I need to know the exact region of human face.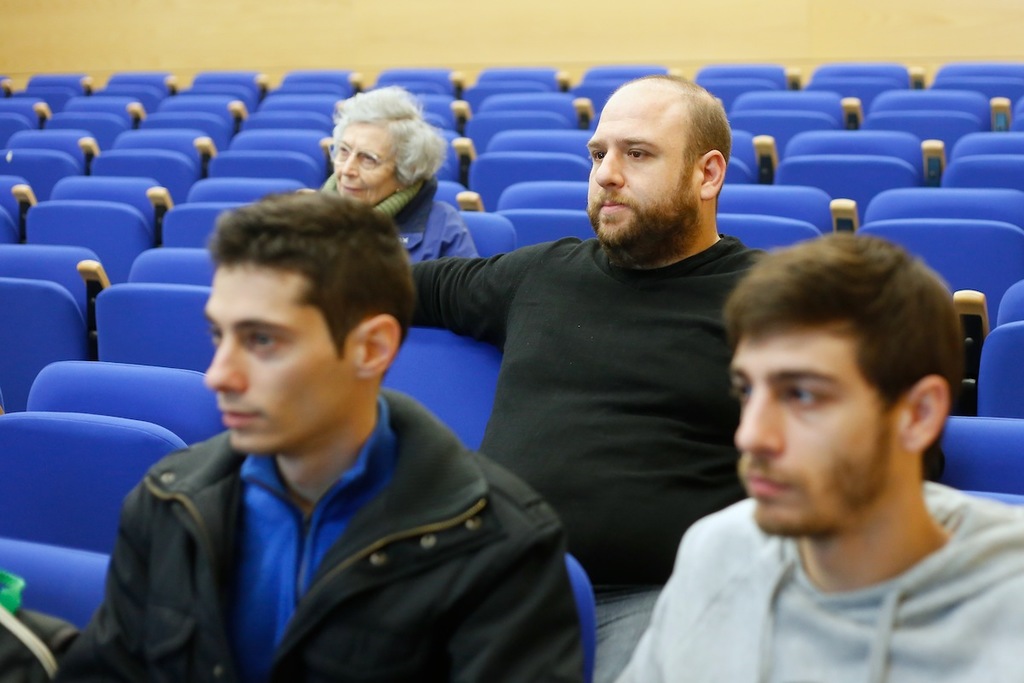
Region: 327:127:396:202.
